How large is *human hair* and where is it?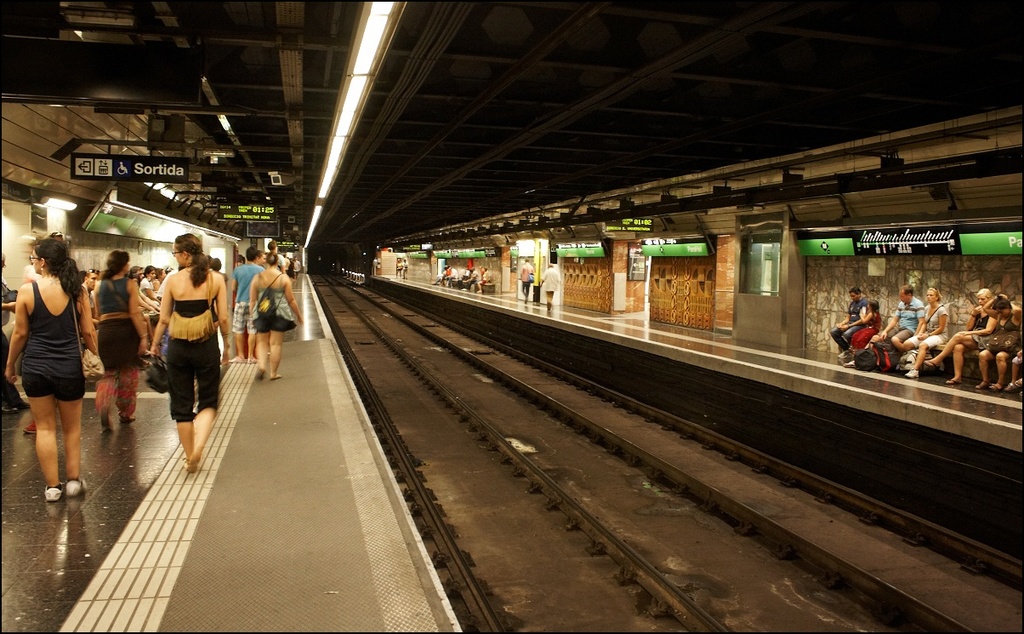
Bounding box: (x1=210, y1=256, x2=222, y2=271).
